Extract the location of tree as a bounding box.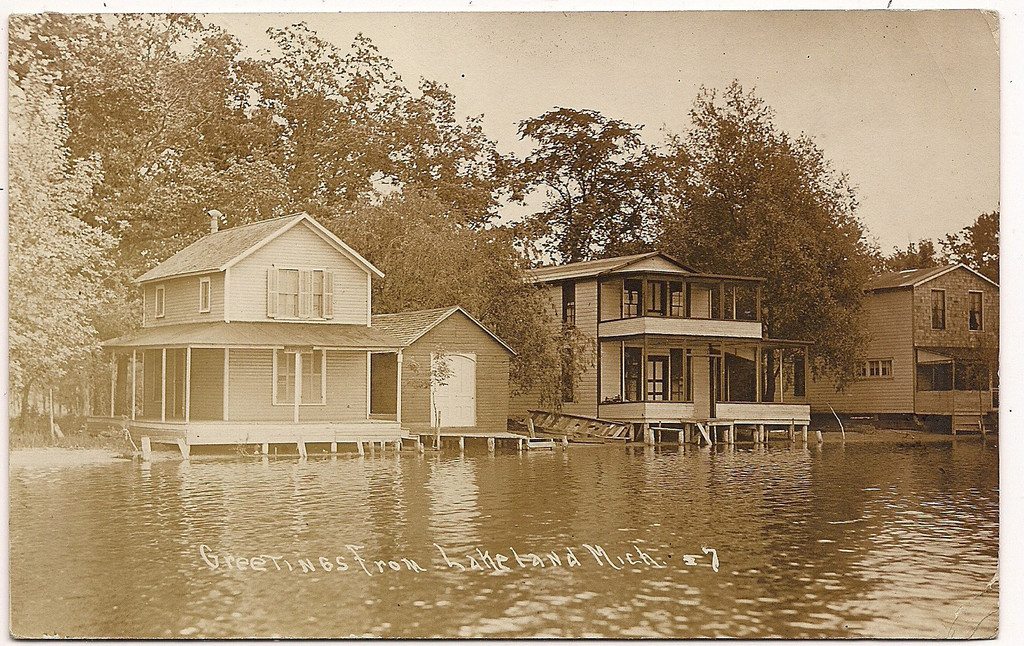
{"x1": 489, "y1": 105, "x2": 693, "y2": 267}.
